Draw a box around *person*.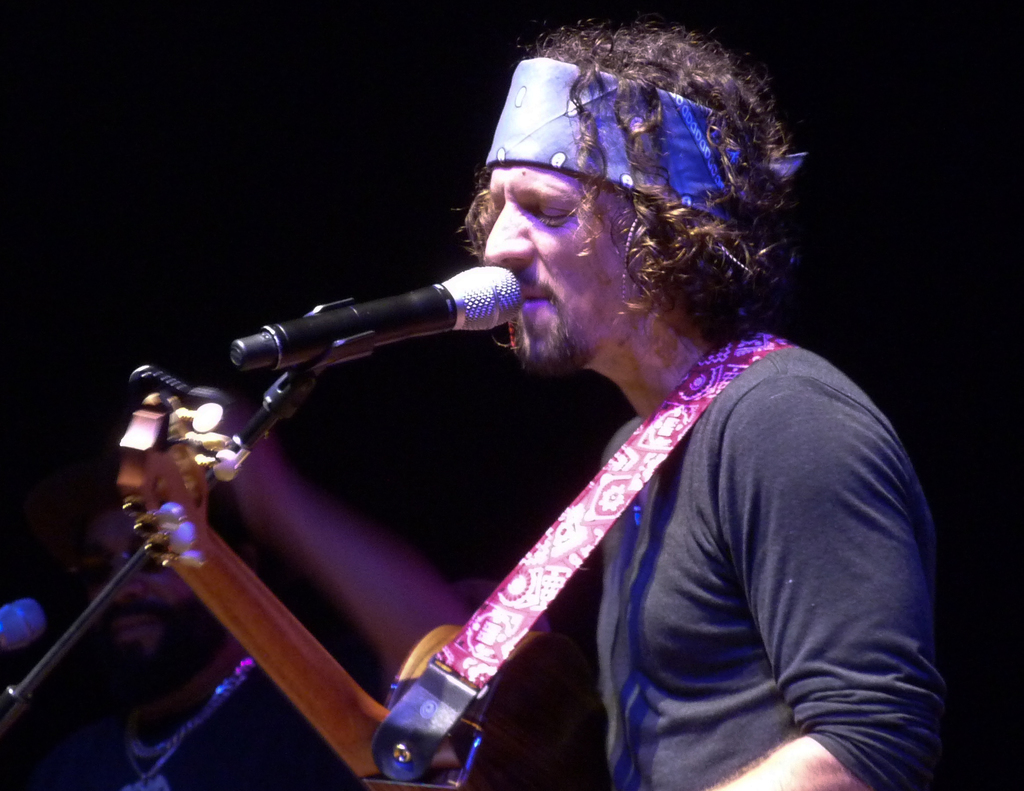
{"left": 14, "top": 491, "right": 312, "bottom": 790}.
